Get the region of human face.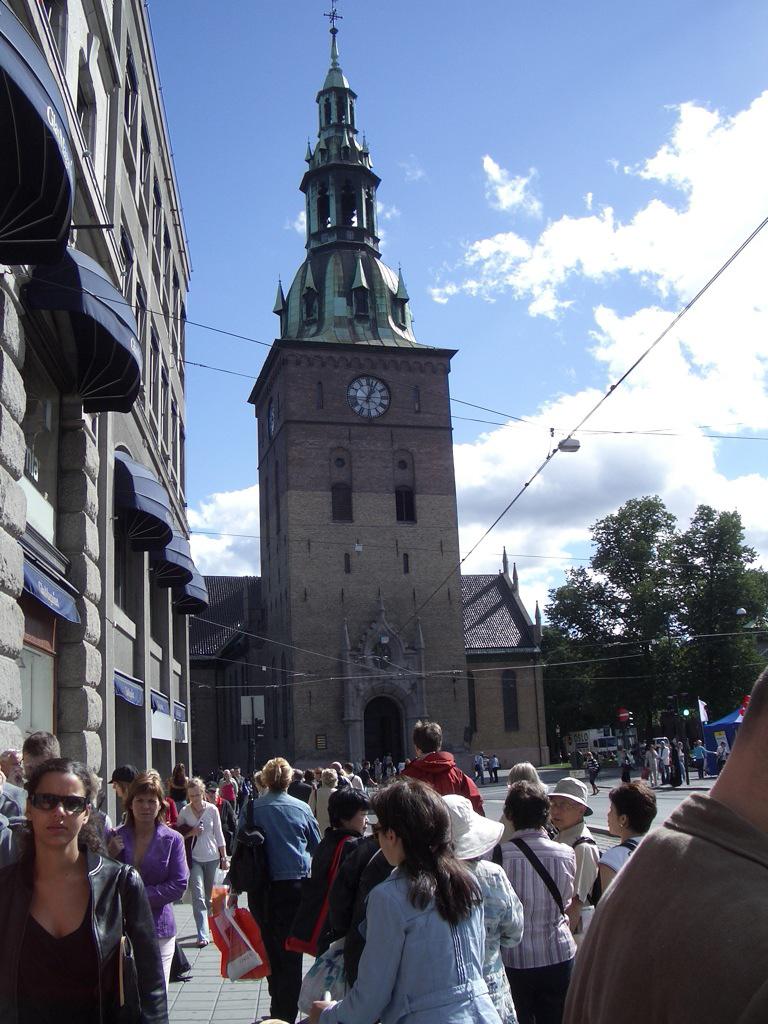
locate(377, 815, 391, 865).
